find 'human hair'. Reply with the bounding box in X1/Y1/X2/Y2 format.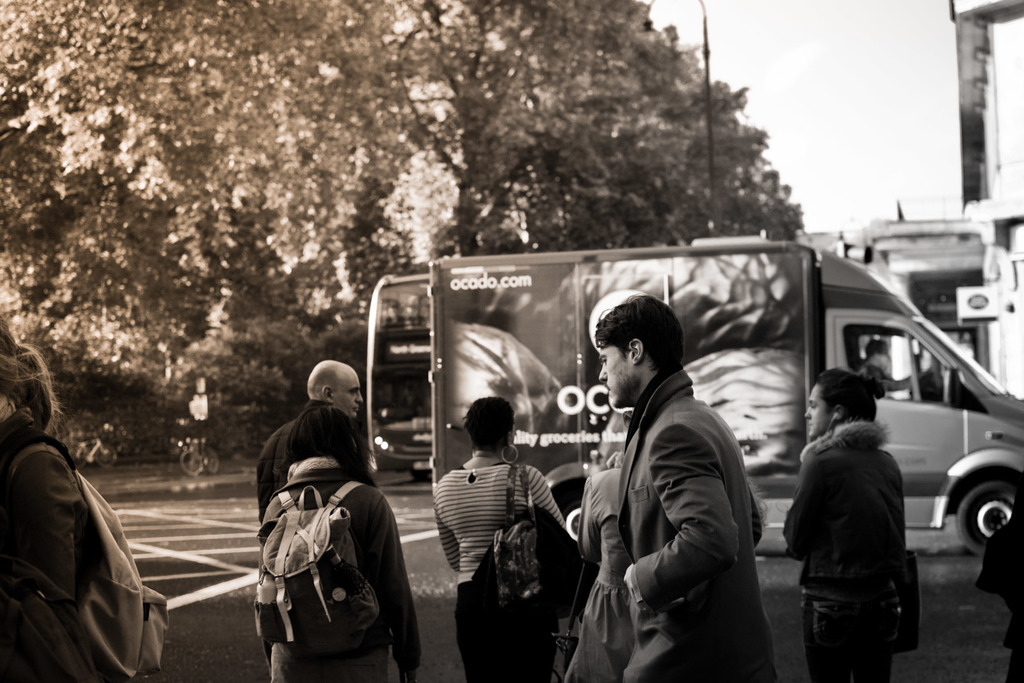
462/393/516/452.
